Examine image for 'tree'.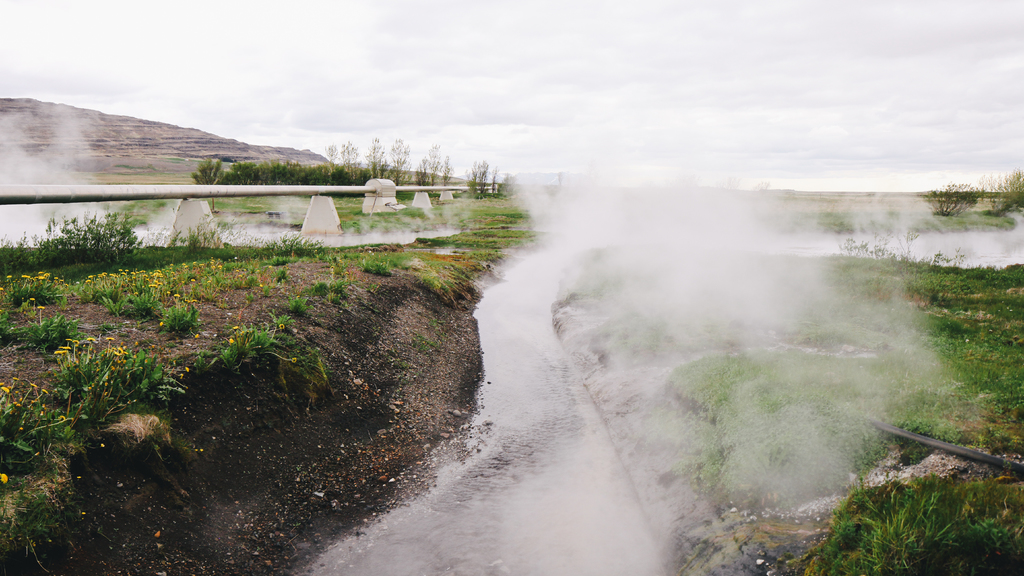
Examination result: detection(420, 142, 438, 187).
